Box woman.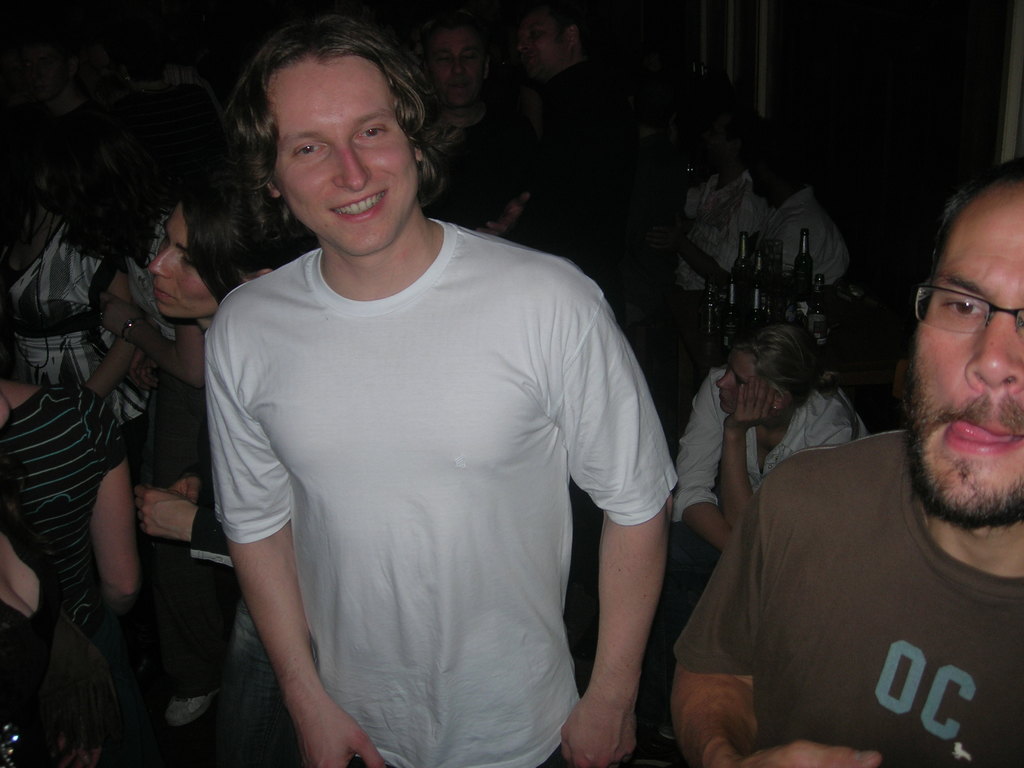
{"x1": 132, "y1": 186, "x2": 336, "y2": 701}.
